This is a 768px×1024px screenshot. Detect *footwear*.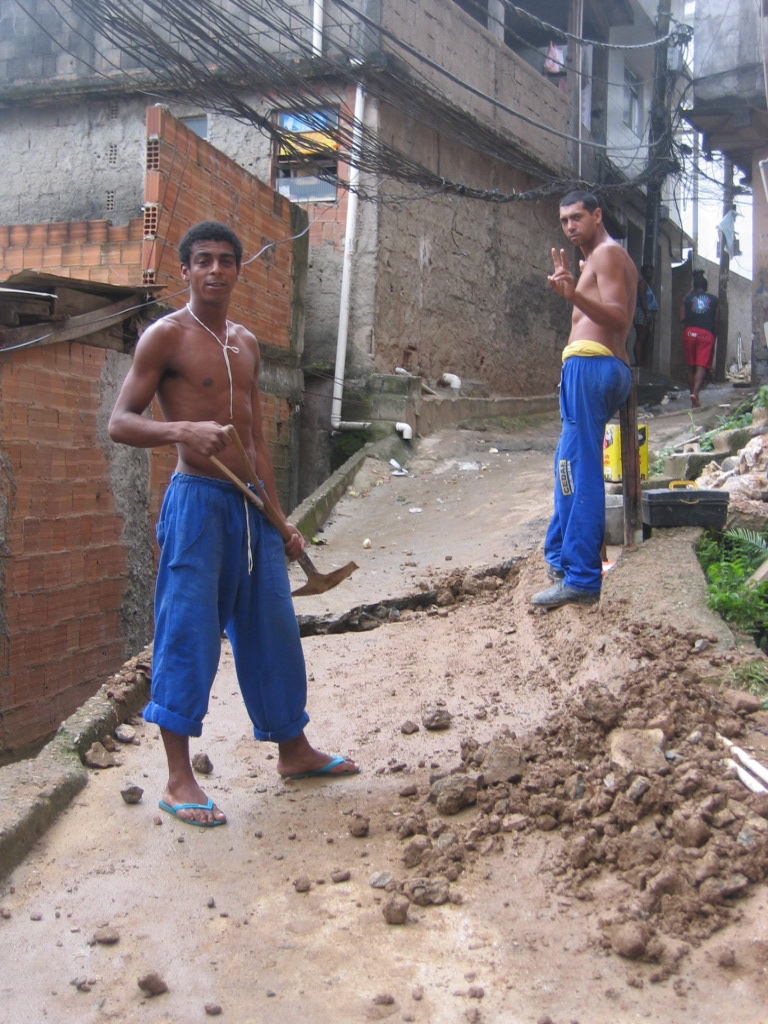
pyautogui.locateOnScreen(288, 740, 360, 774).
